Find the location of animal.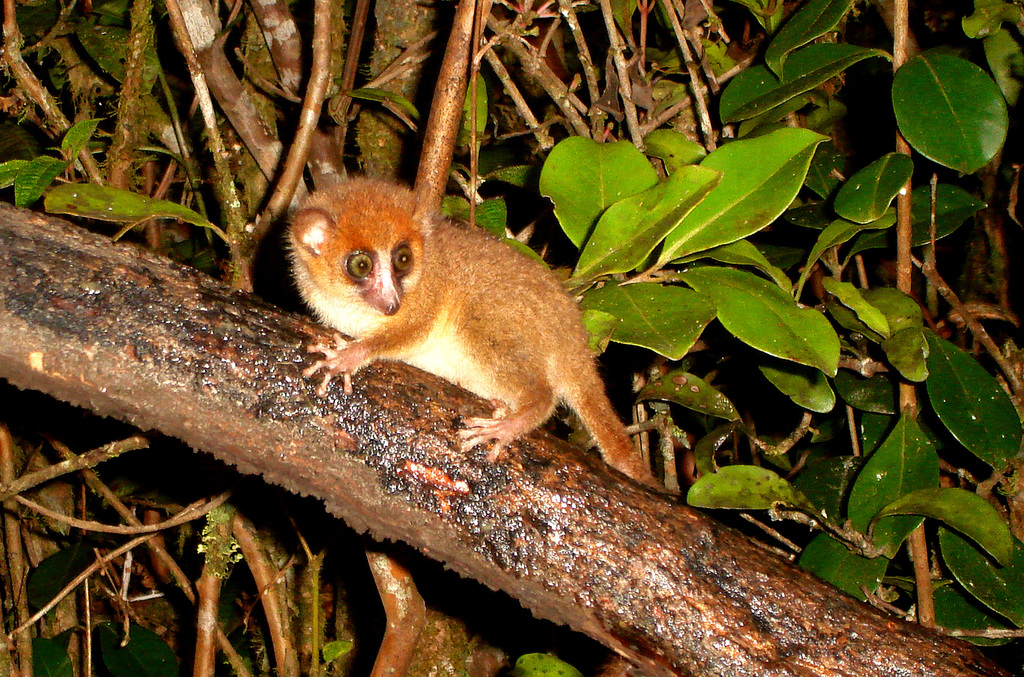
Location: pyautogui.locateOnScreen(279, 172, 675, 493).
